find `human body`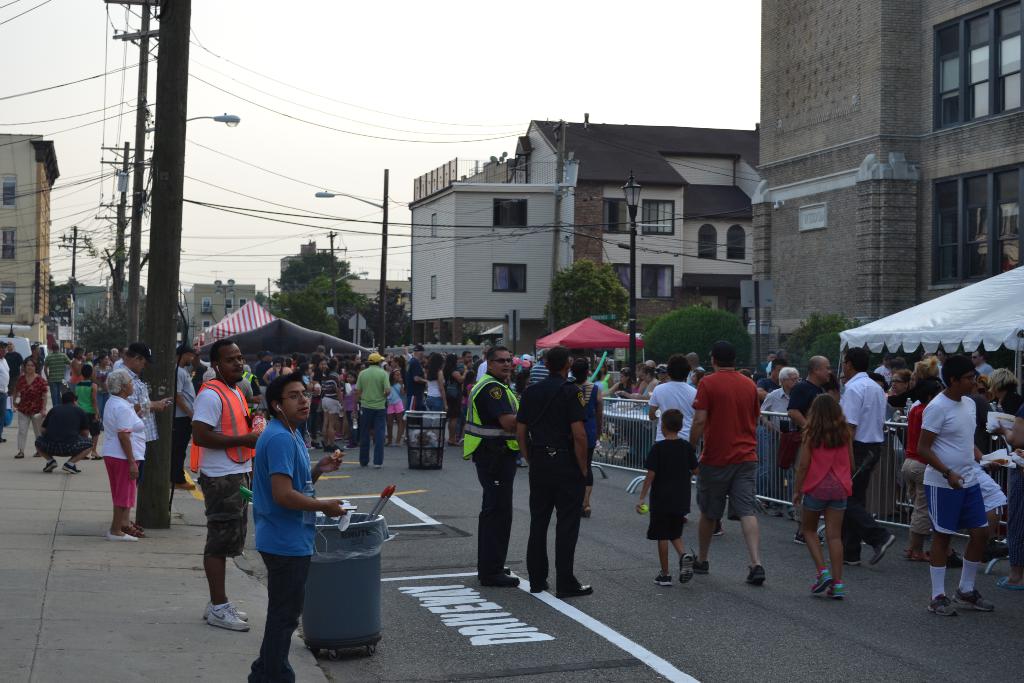
<region>7, 349, 19, 393</region>
